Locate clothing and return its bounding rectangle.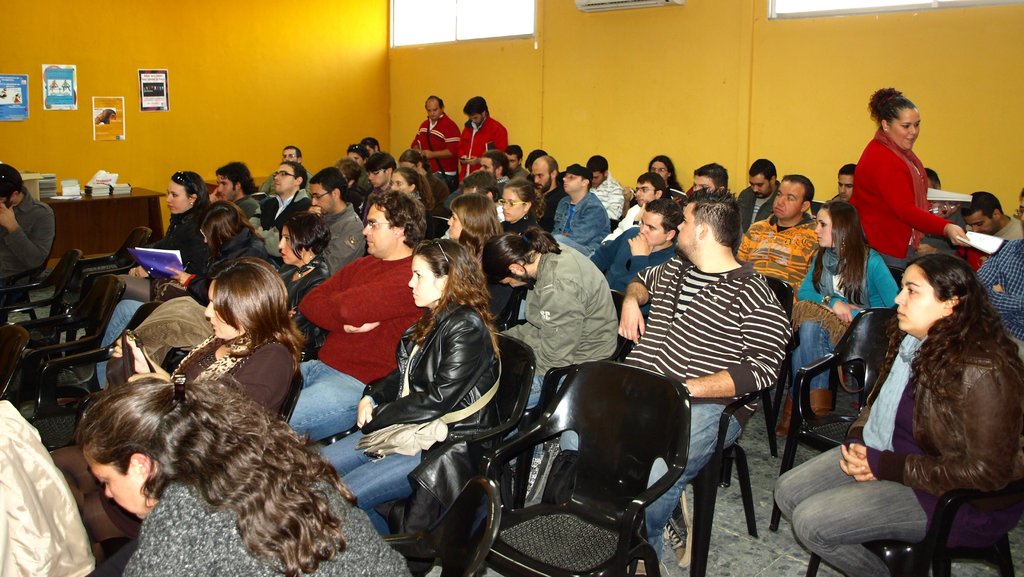
bbox=(461, 118, 511, 185).
